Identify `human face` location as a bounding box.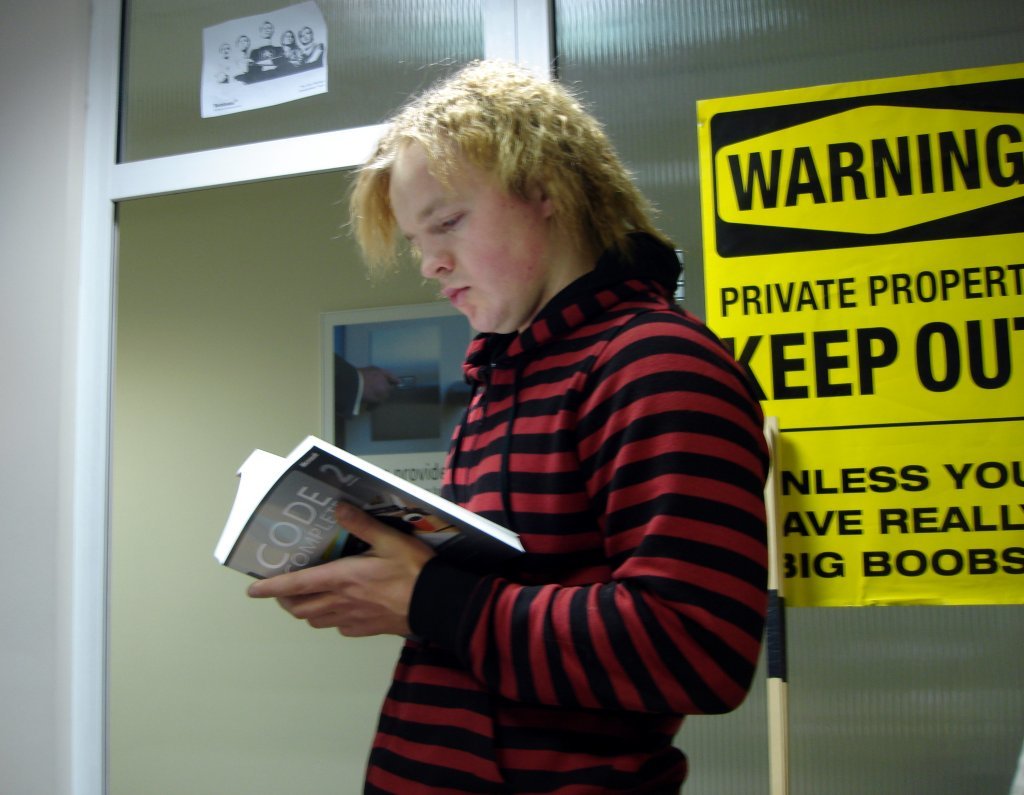
[left=390, top=152, right=557, bottom=333].
